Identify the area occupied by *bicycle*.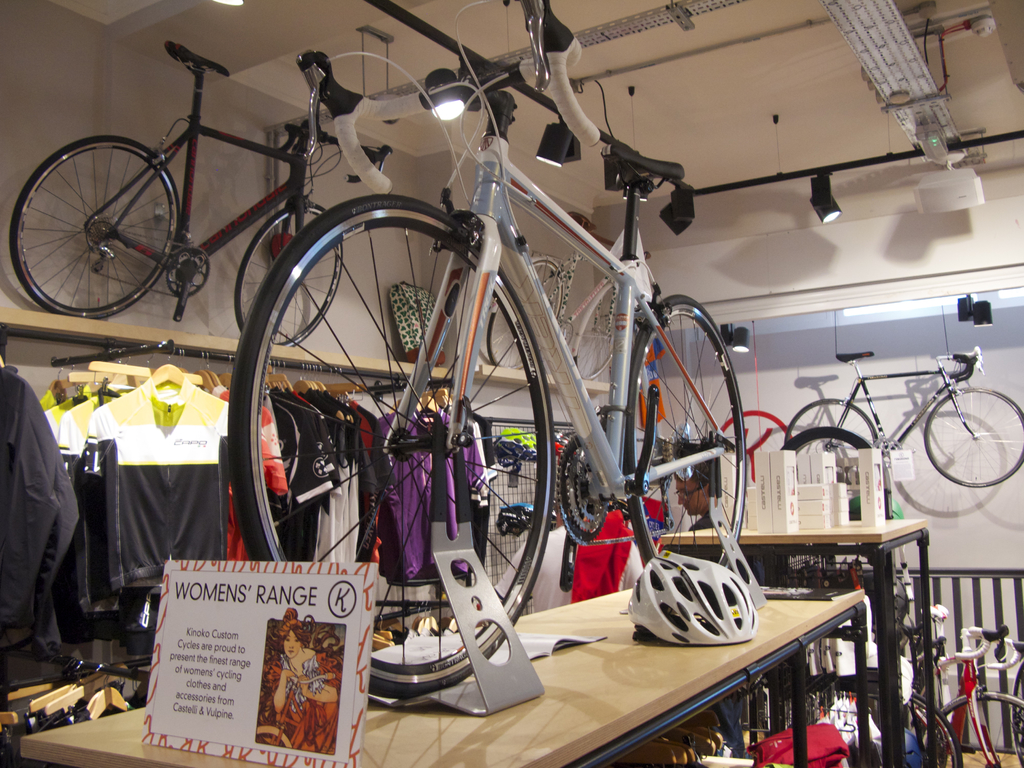
Area: l=823, t=323, r=1023, b=519.
